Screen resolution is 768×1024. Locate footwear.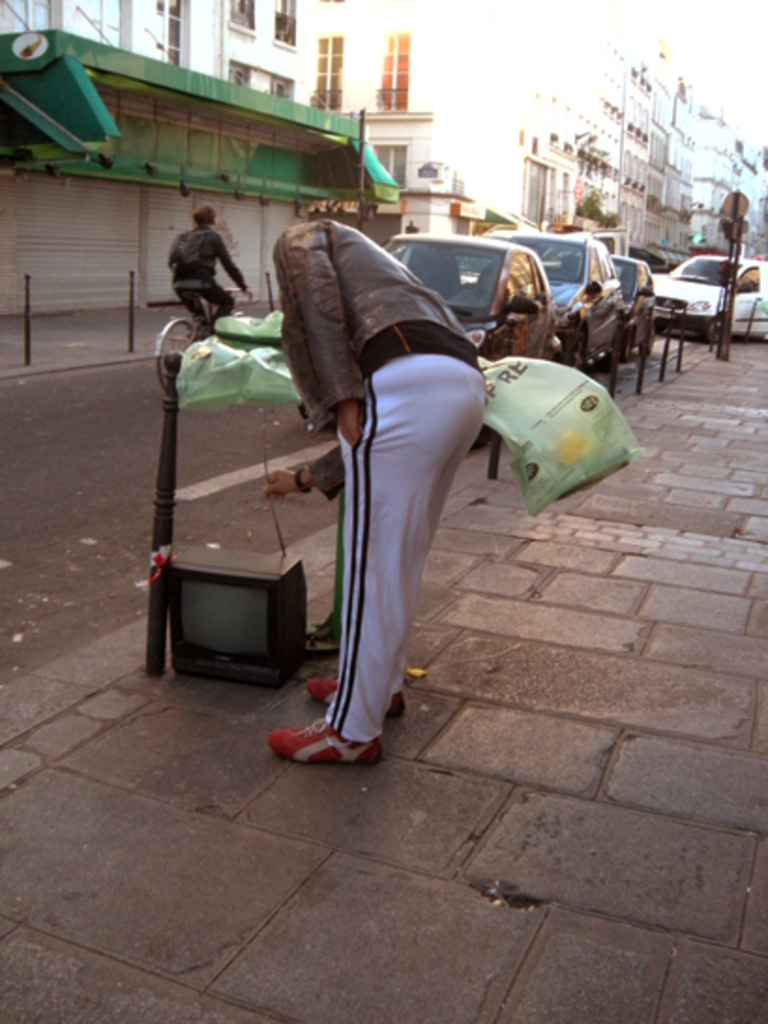
[left=273, top=696, right=380, bottom=769].
